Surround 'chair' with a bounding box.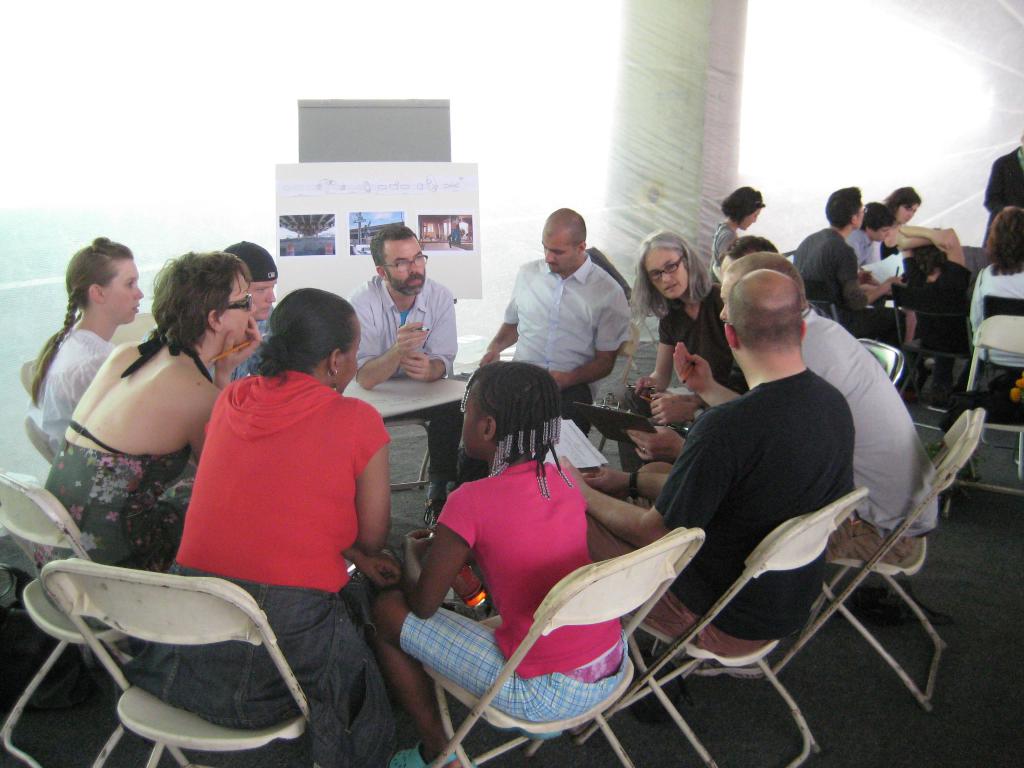
box=[0, 470, 193, 767].
